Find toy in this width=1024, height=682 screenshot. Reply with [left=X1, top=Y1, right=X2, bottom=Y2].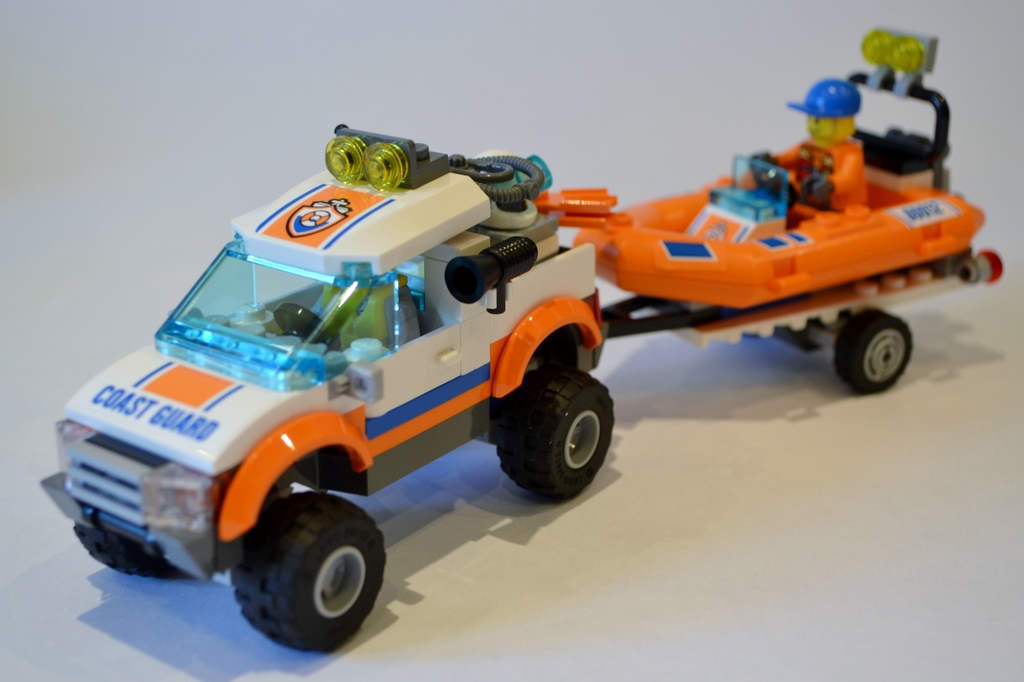
[left=76, top=58, right=925, bottom=587].
